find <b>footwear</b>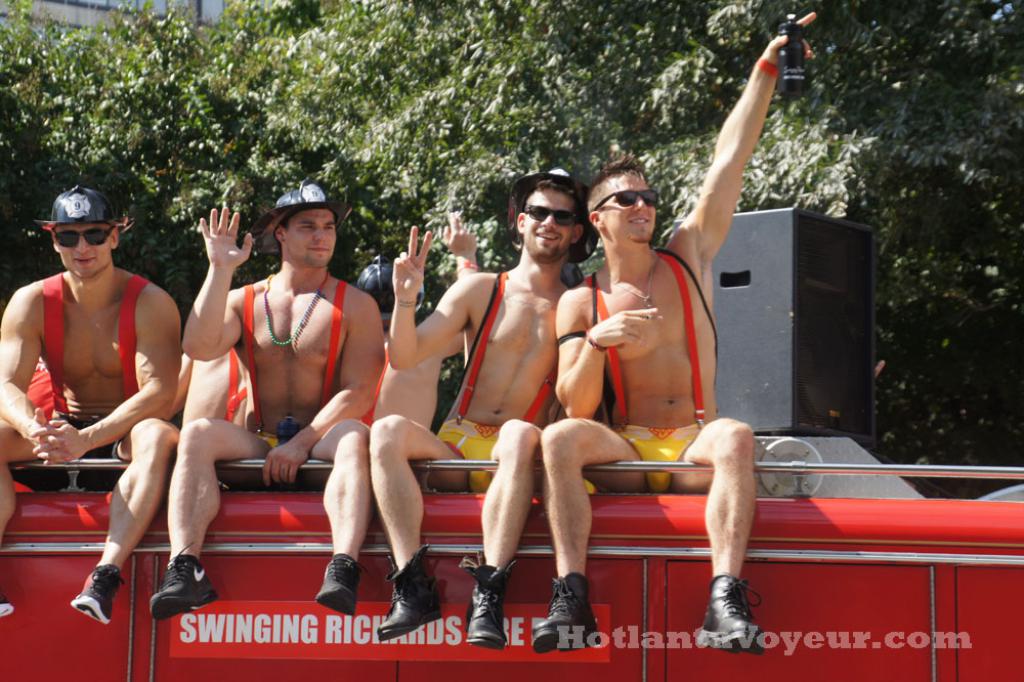
bbox(67, 563, 129, 629)
